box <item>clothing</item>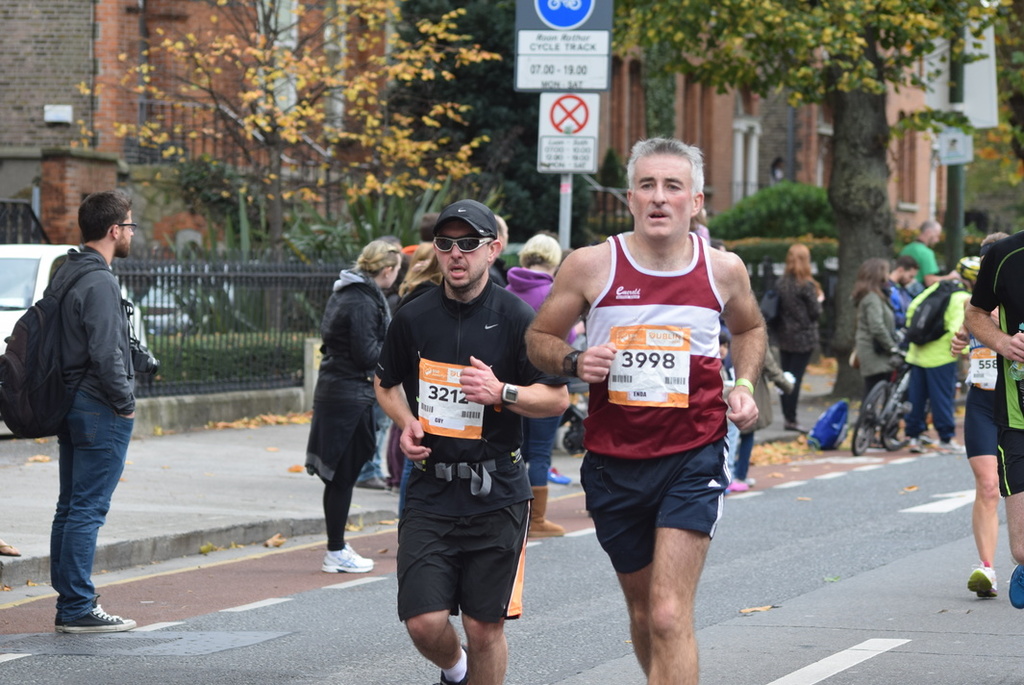
l=897, t=237, r=936, b=275
